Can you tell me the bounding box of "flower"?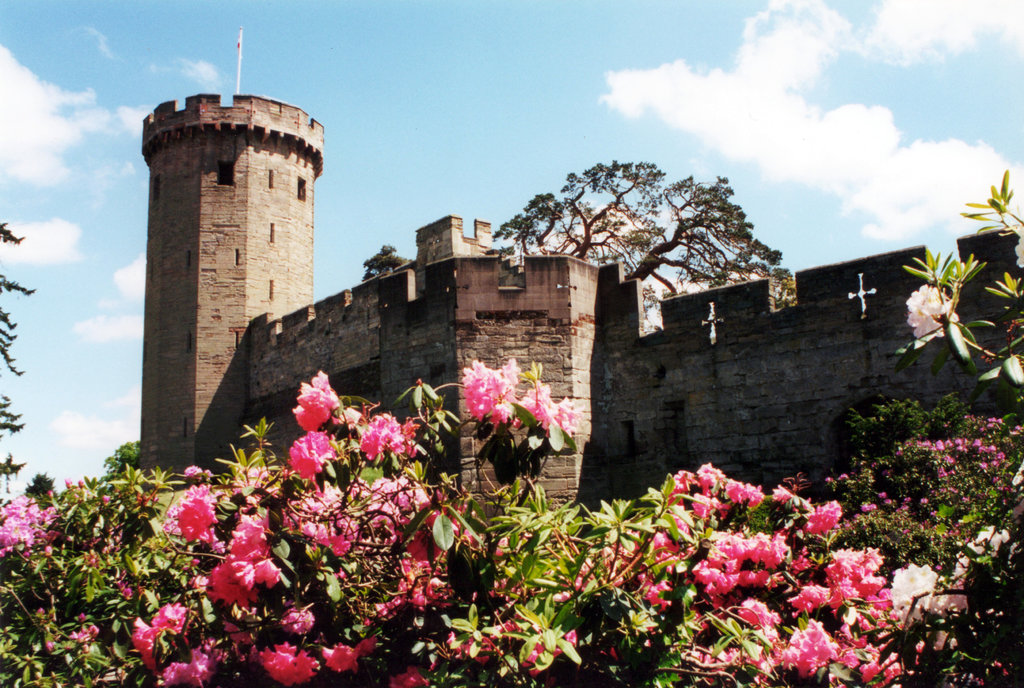
bbox(808, 495, 843, 536).
